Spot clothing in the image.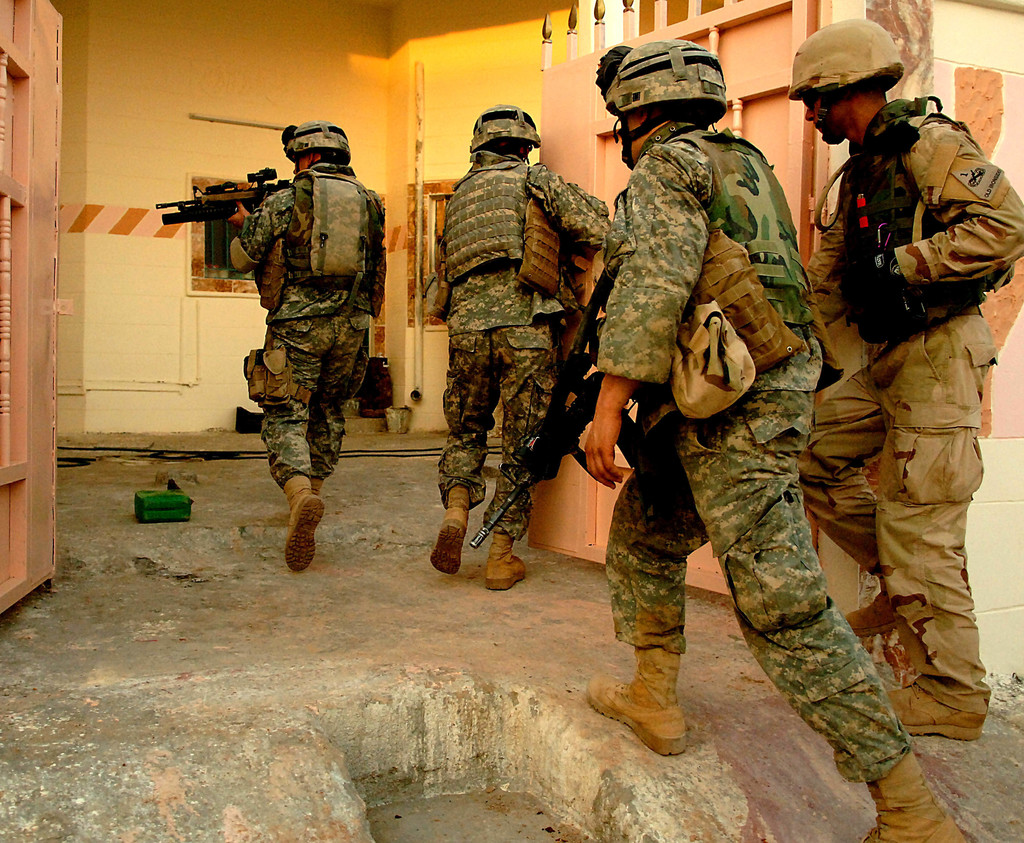
clothing found at [790,41,1014,767].
